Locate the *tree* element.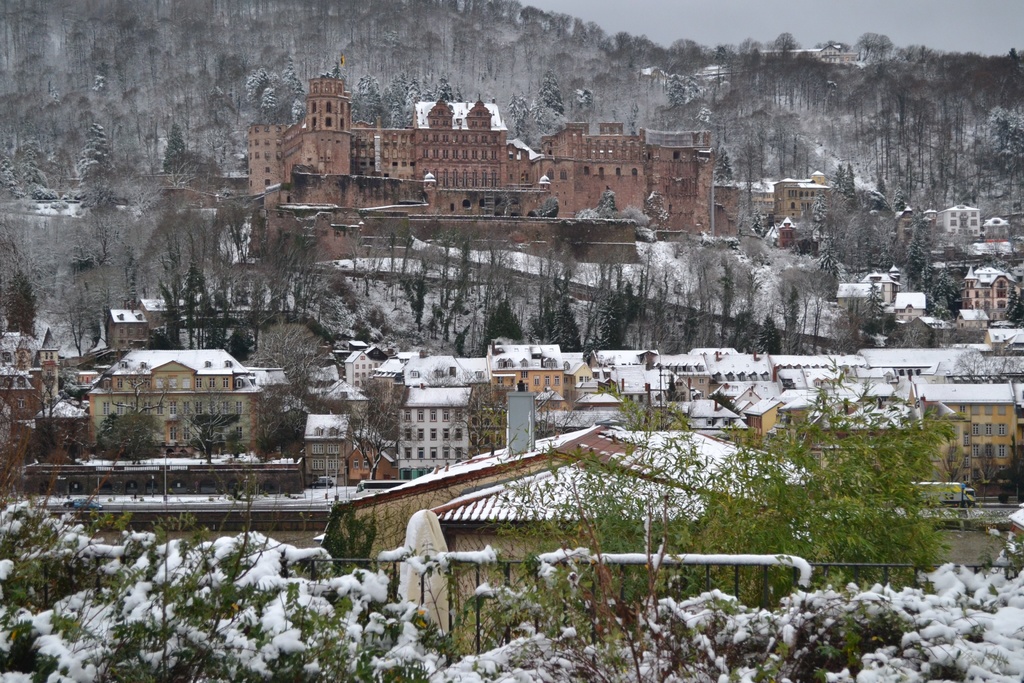
Element bbox: <box>346,379,407,477</box>.
